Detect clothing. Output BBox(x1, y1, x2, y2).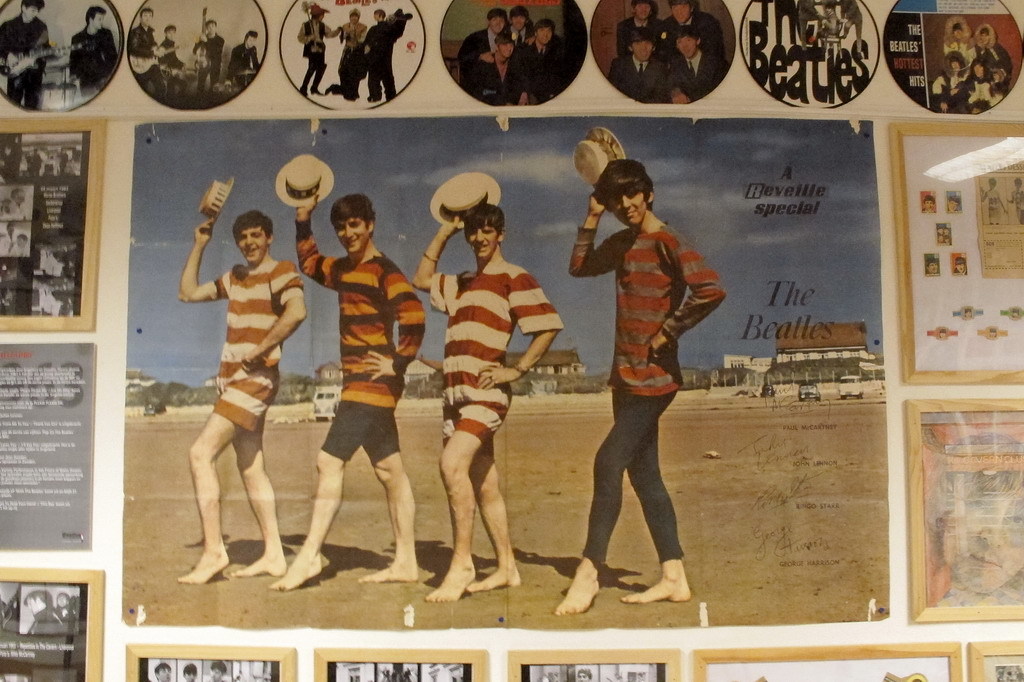
BBox(939, 41, 975, 76).
